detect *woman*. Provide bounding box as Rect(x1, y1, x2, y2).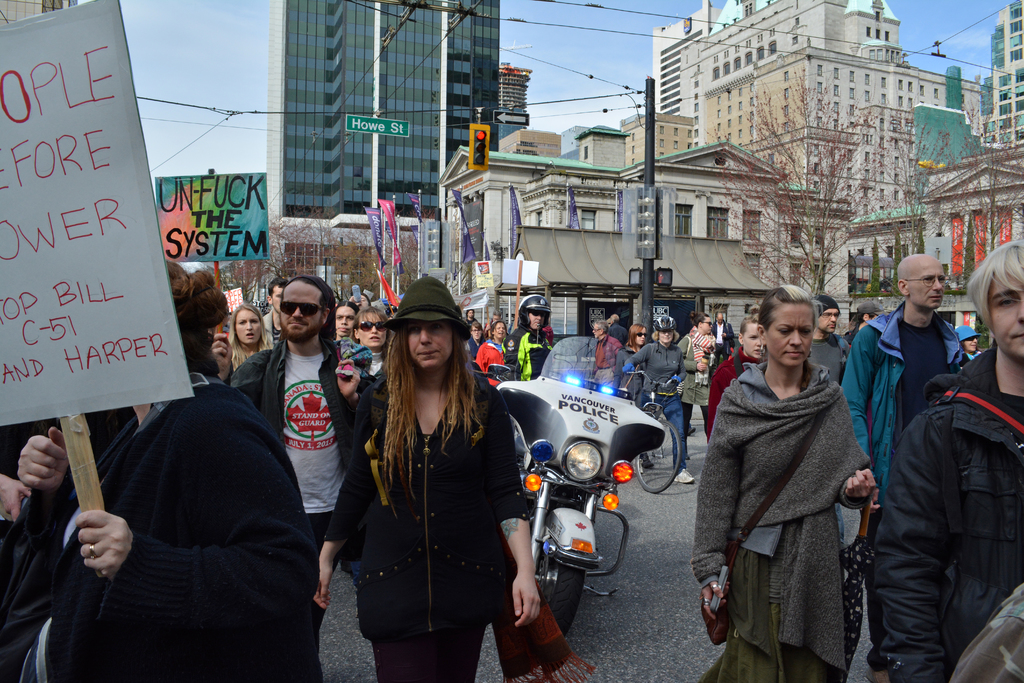
Rect(1, 262, 315, 682).
